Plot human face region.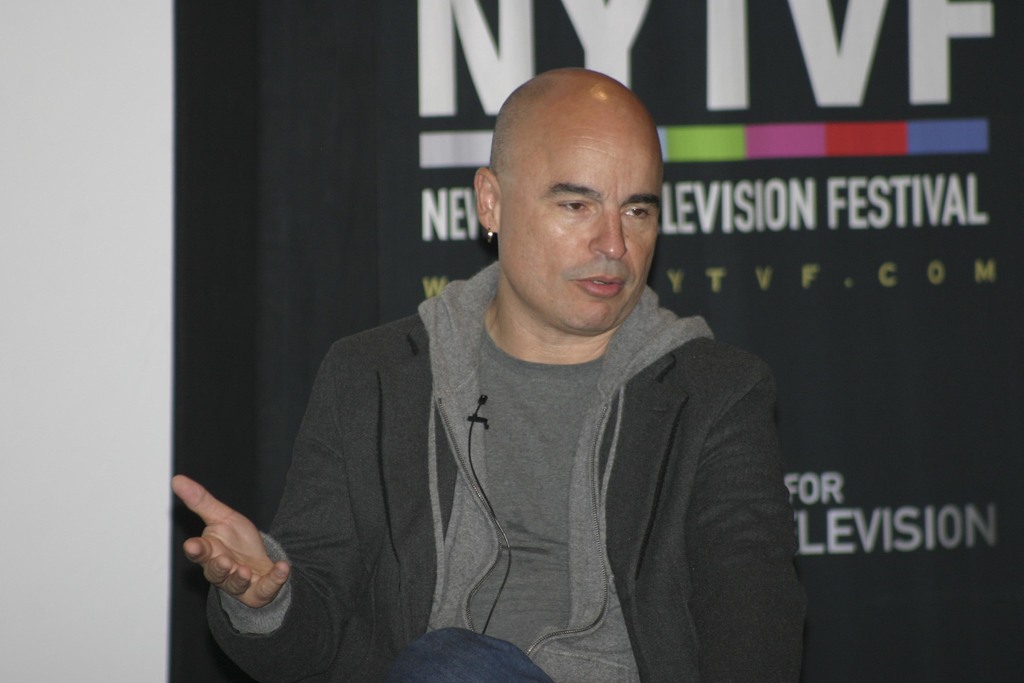
Plotted at locate(500, 122, 659, 333).
